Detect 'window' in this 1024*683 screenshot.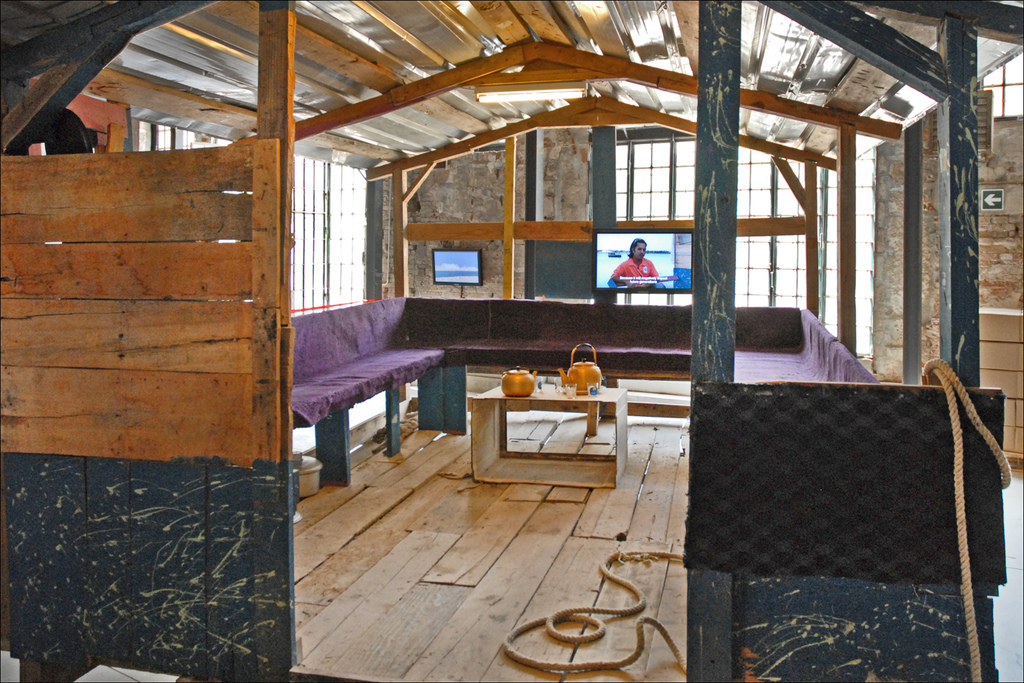
Detection: x1=739 y1=147 x2=771 y2=215.
